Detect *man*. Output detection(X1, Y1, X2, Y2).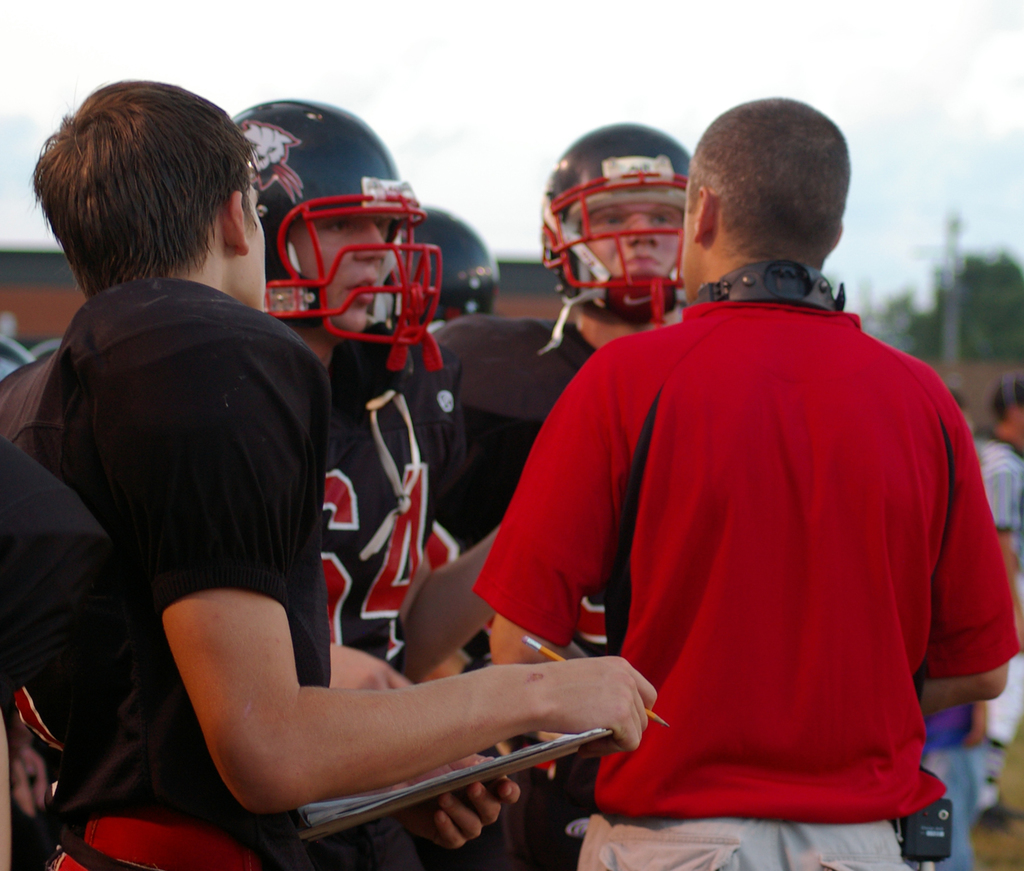
detection(436, 124, 697, 870).
